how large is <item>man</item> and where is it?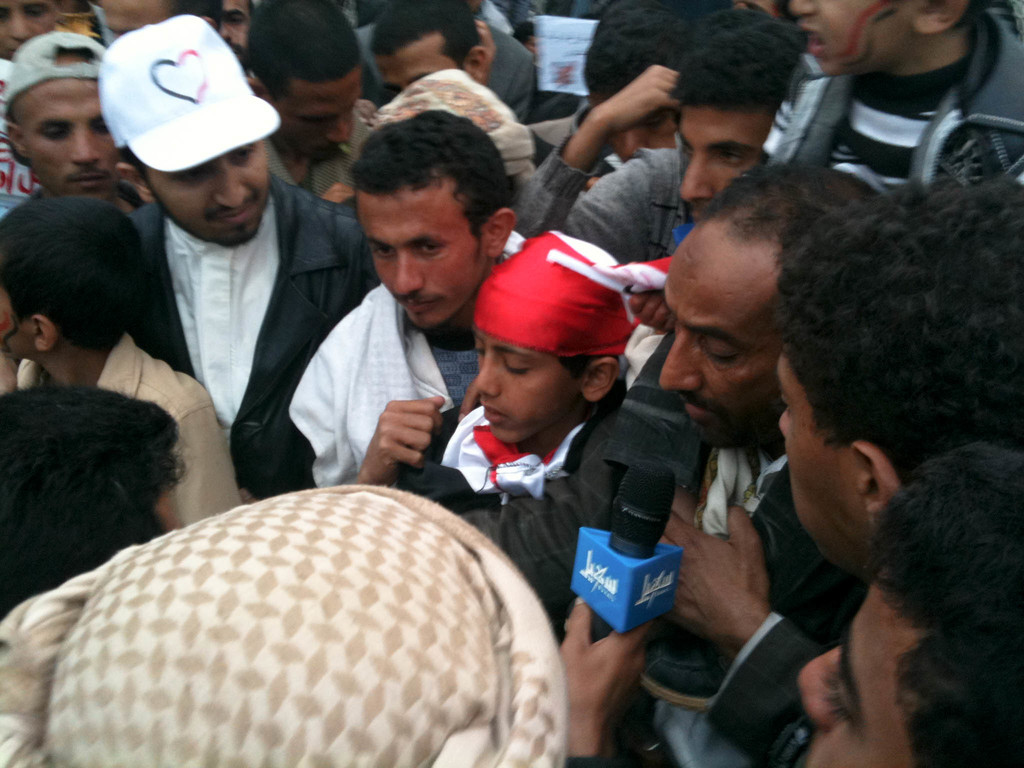
Bounding box: detection(370, 0, 479, 99).
